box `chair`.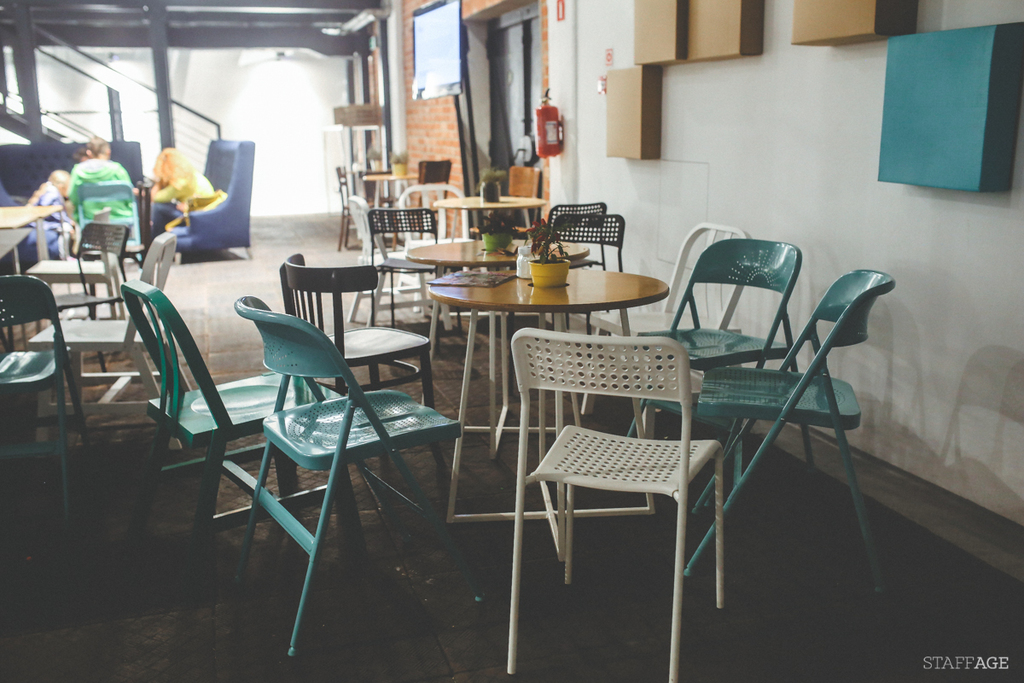
region(624, 237, 814, 514).
